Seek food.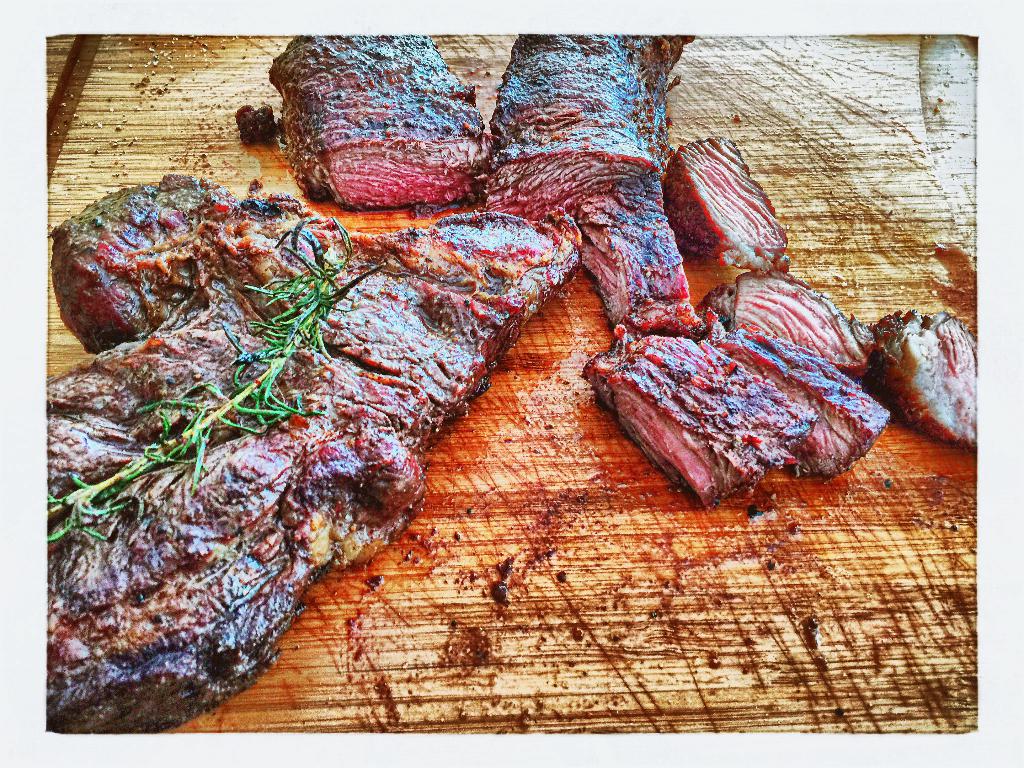
pyautogui.locateOnScreen(659, 124, 796, 270).
